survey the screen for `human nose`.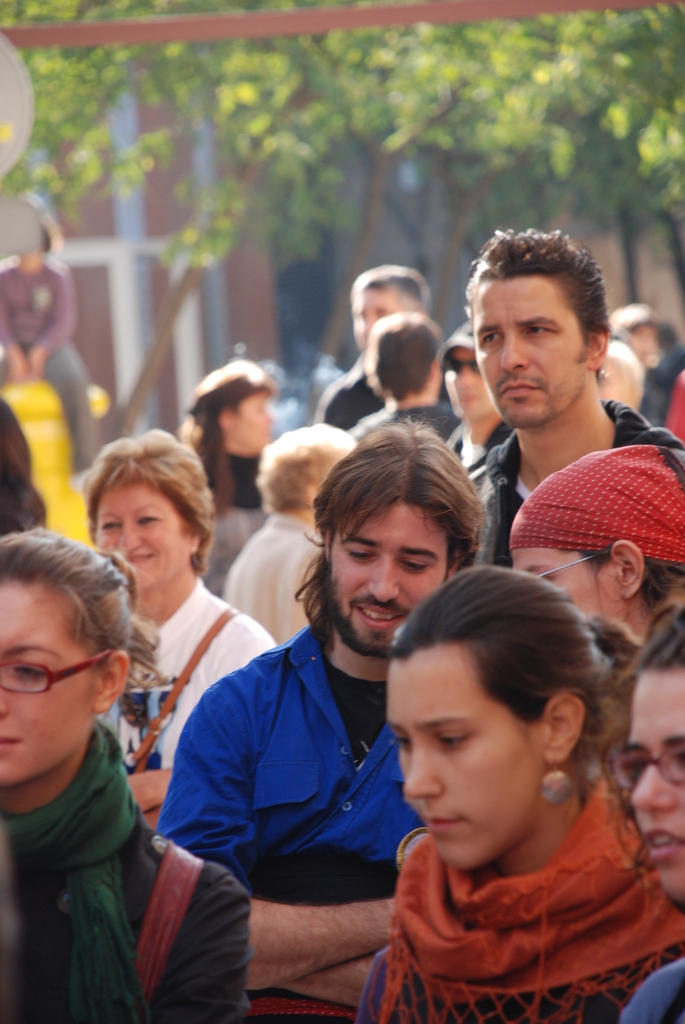
Survey found: [left=0, top=686, right=13, bottom=717].
